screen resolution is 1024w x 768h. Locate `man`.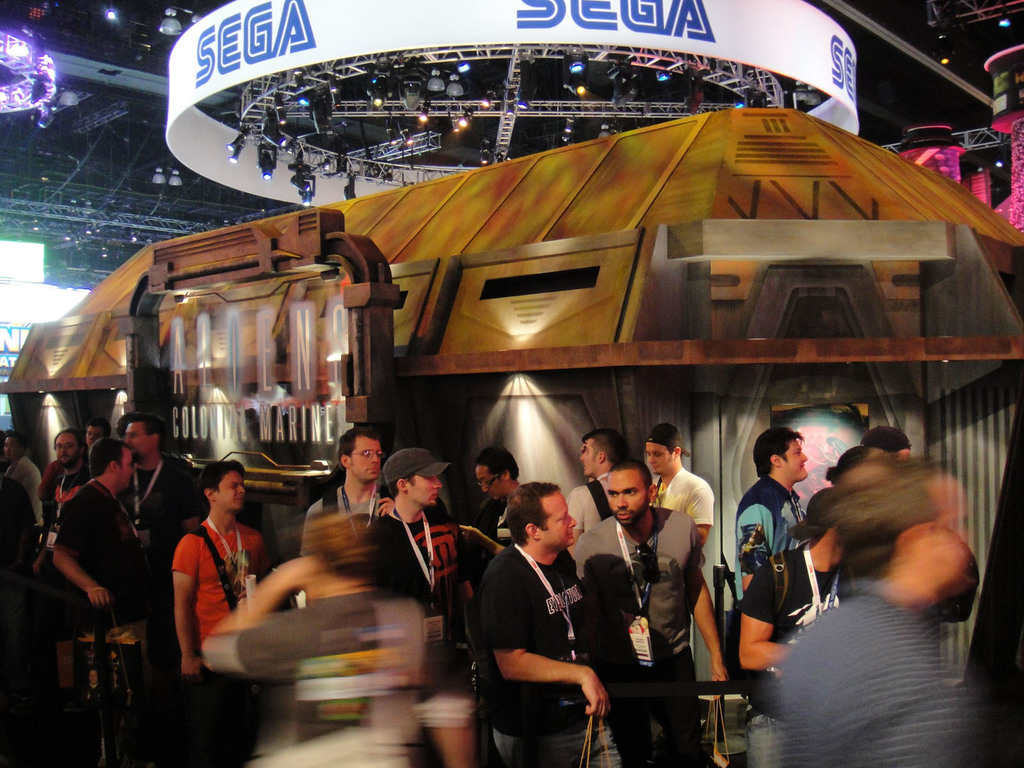
l=42, t=426, r=99, b=532.
